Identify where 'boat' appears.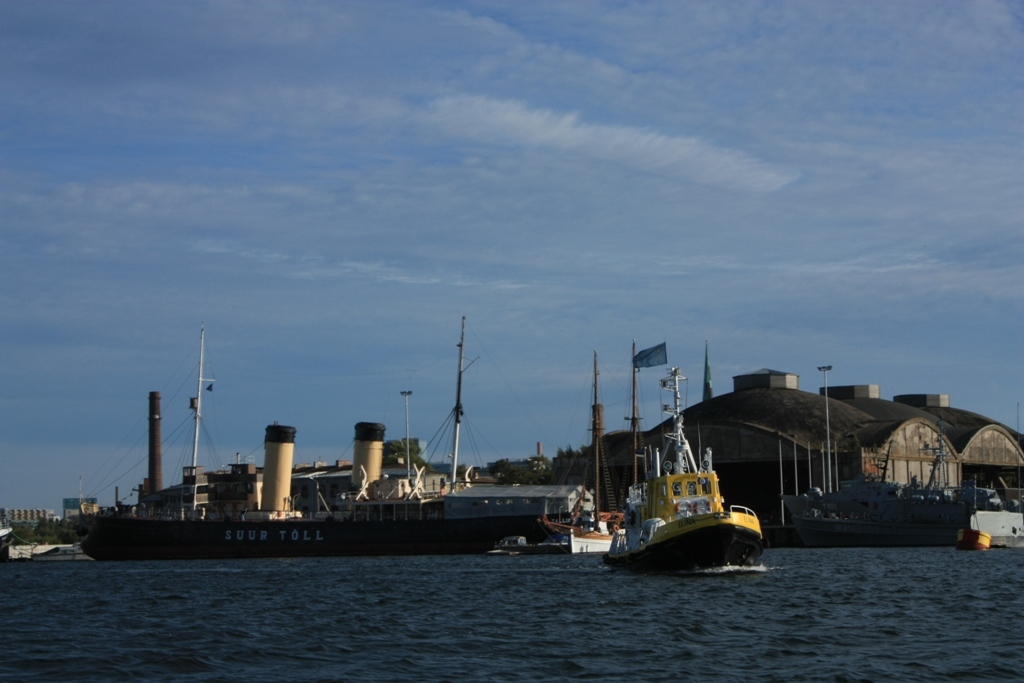
Appears at Rect(780, 435, 1008, 534).
